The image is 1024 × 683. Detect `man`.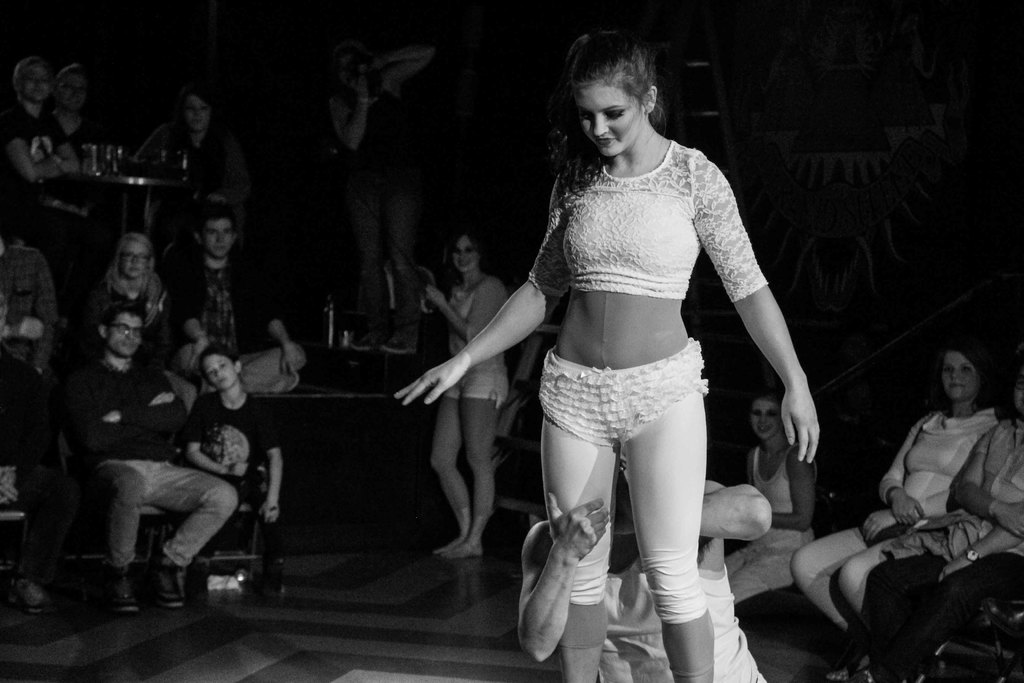
Detection: [x1=173, y1=204, x2=307, y2=396].
